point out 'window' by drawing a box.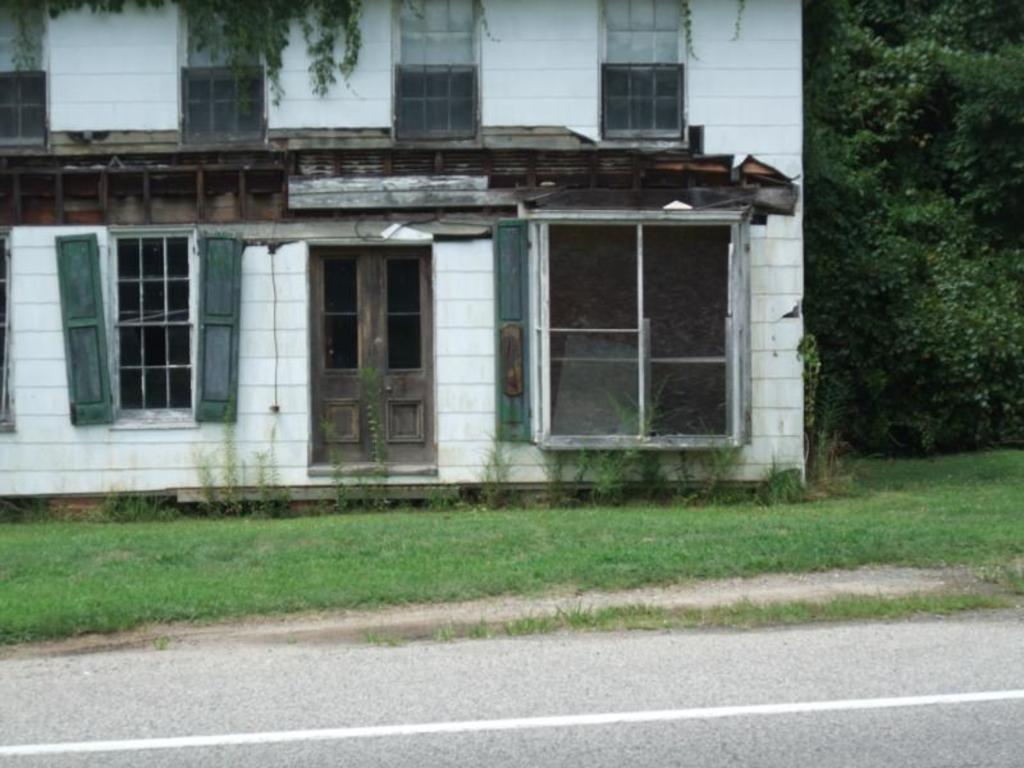
177, 0, 269, 141.
